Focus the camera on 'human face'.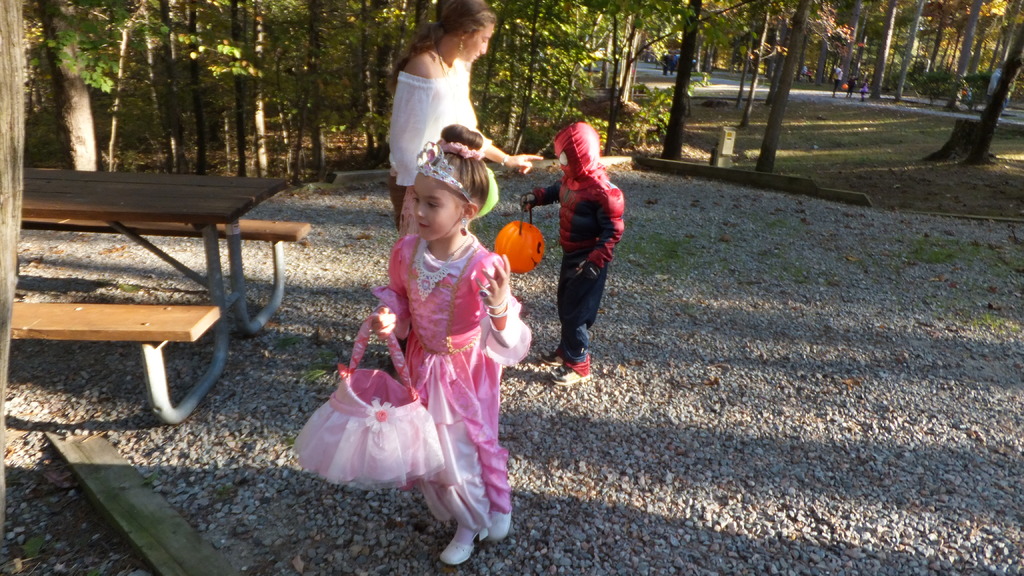
Focus region: {"x1": 465, "y1": 27, "x2": 495, "y2": 65}.
